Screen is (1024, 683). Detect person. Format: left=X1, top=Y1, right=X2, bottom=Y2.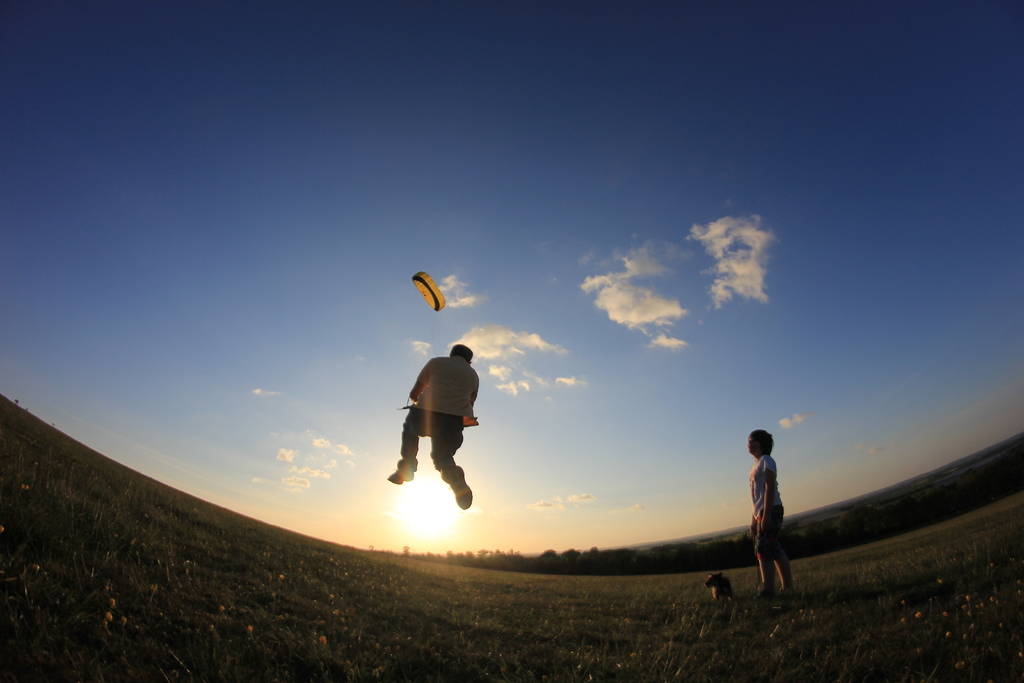
left=385, top=343, right=476, bottom=516.
